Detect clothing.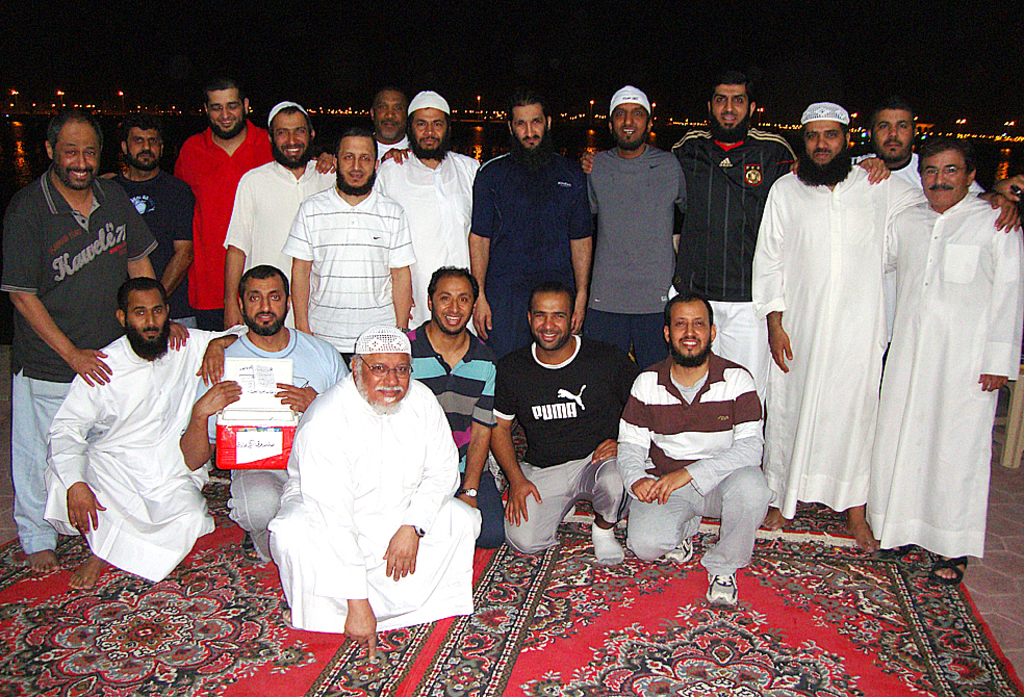
Detected at (x1=26, y1=324, x2=216, y2=597).
